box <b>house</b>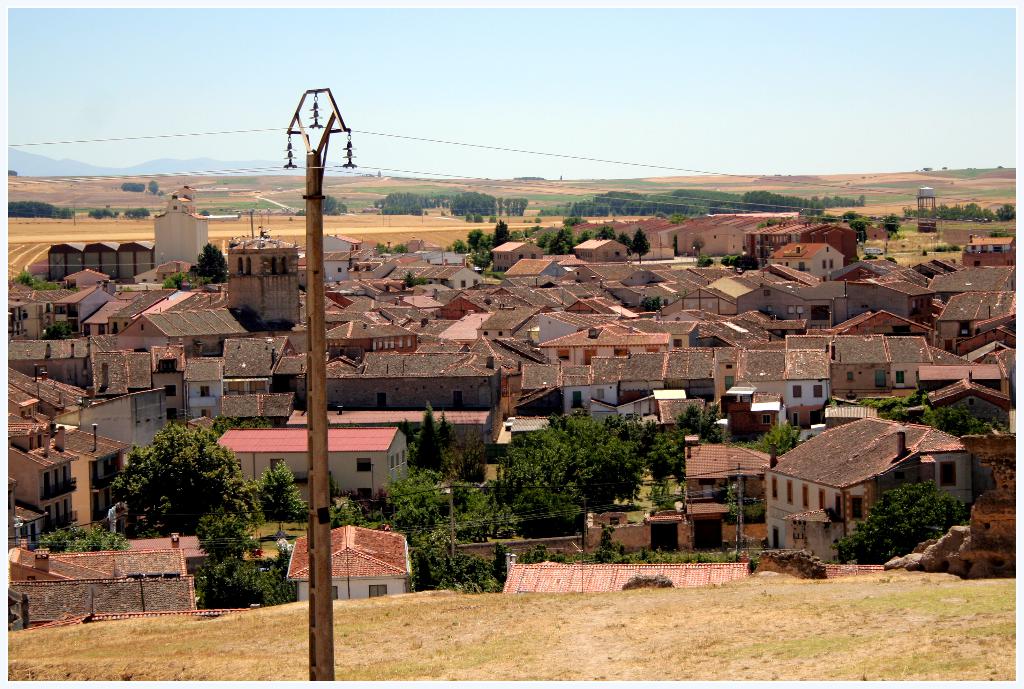
pyautogui.locateOnScreen(392, 260, 477, 293)
